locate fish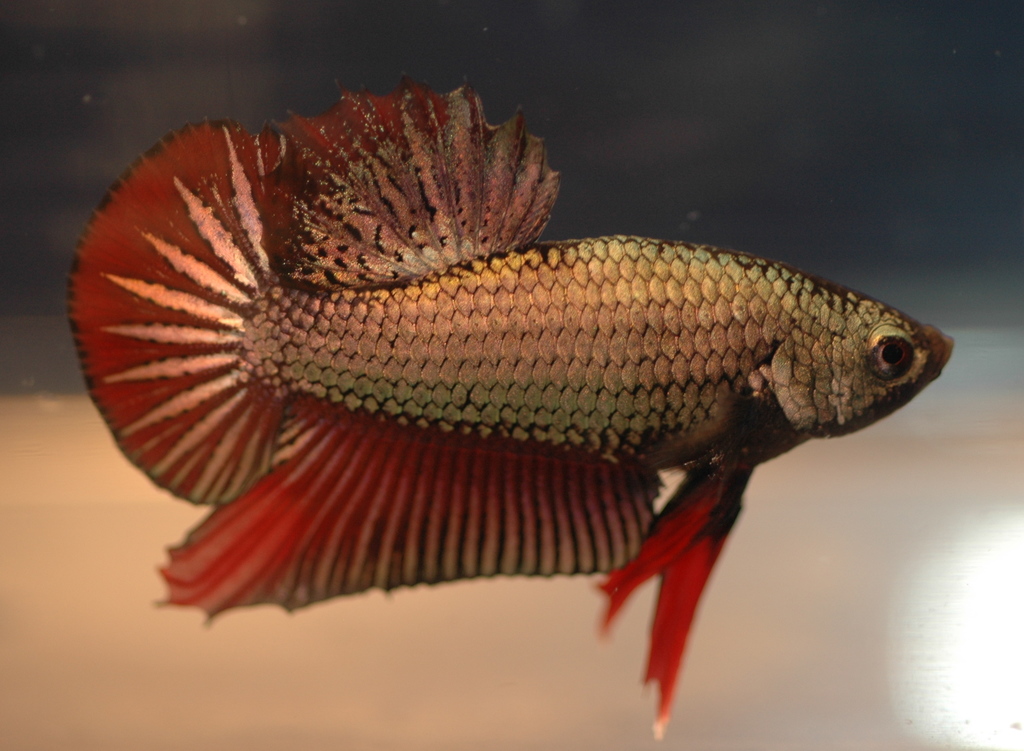
x1=68 y1=76 x2=954 y2=738
